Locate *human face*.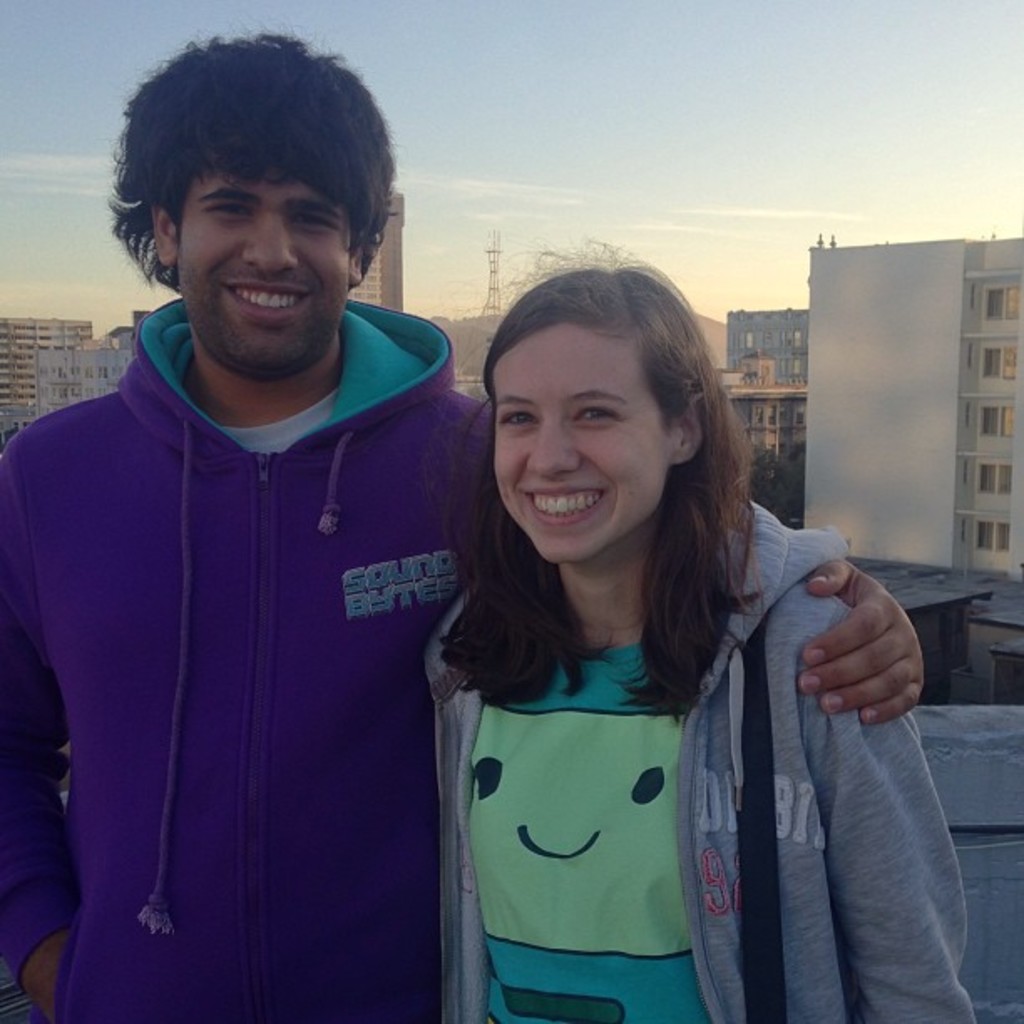
Bounding box: bbox(494, 320, 669, 562).
